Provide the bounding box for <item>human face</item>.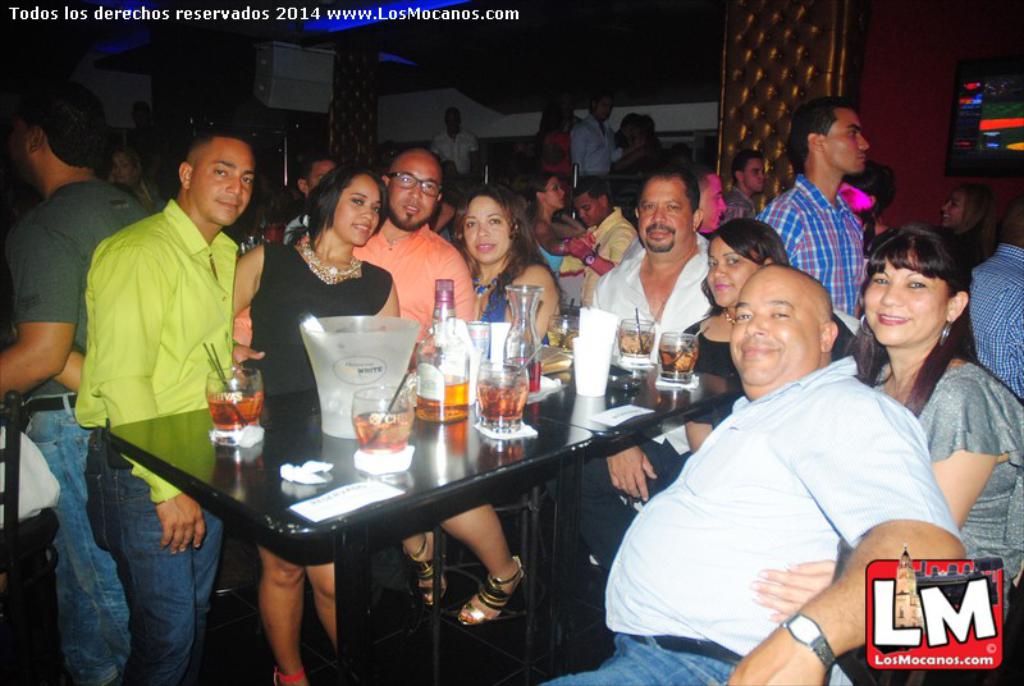
(639, 183, 689, 243).
